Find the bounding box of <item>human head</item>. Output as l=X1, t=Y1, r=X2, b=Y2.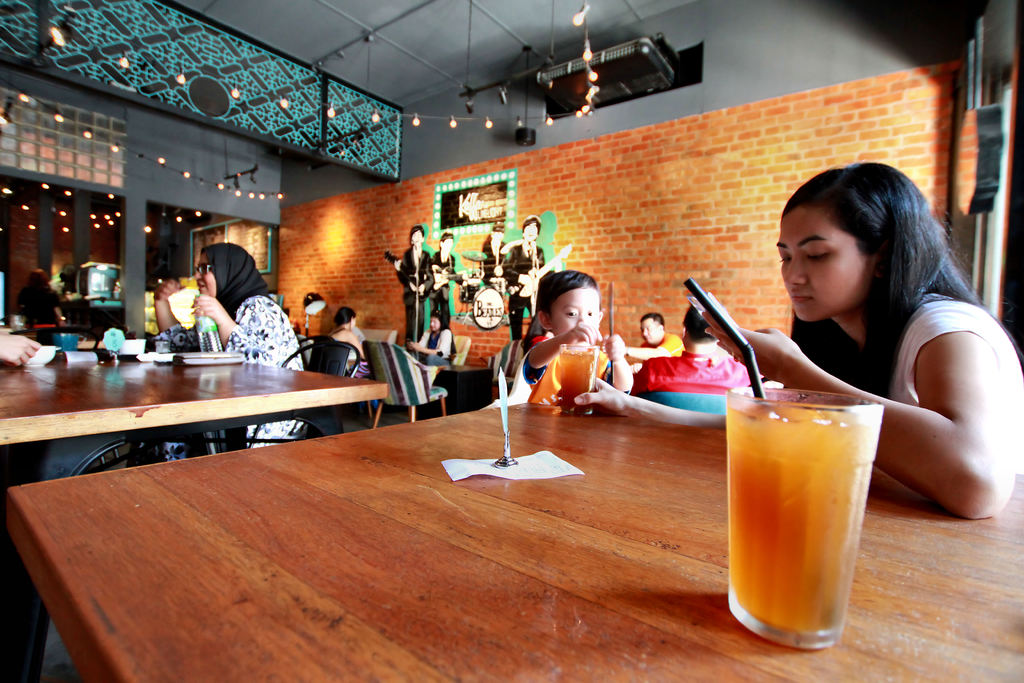
l=427, t=308, r=443, b=334.
